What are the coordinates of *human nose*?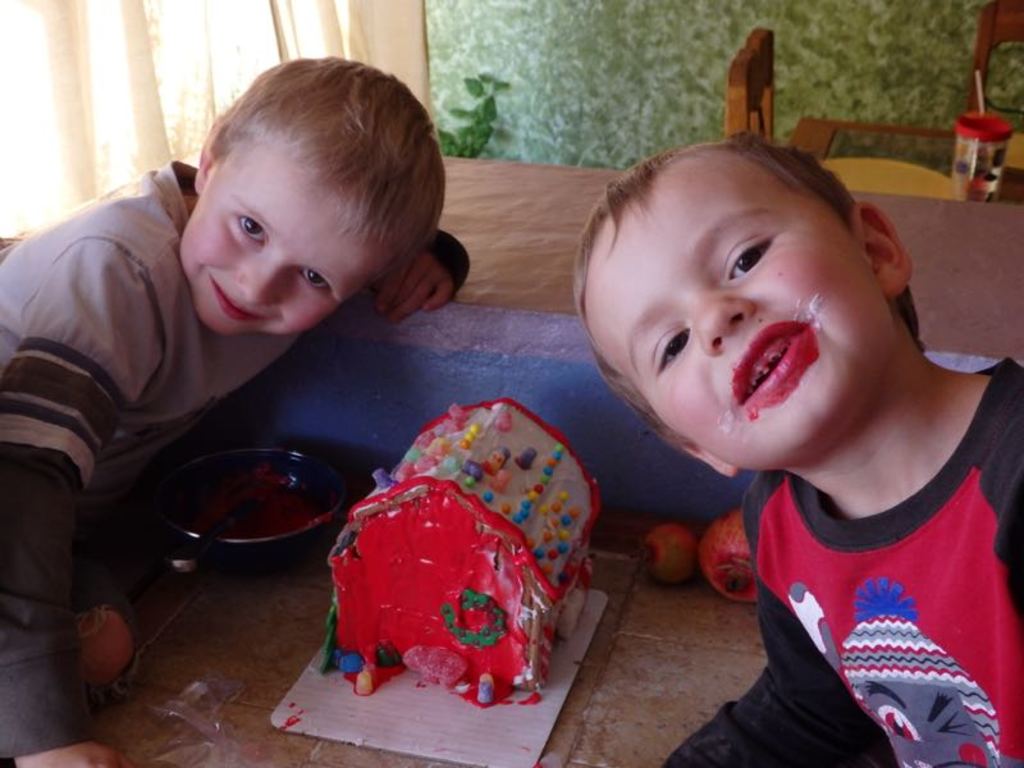
x1=236 y1=257 x2=279 y2=303.
